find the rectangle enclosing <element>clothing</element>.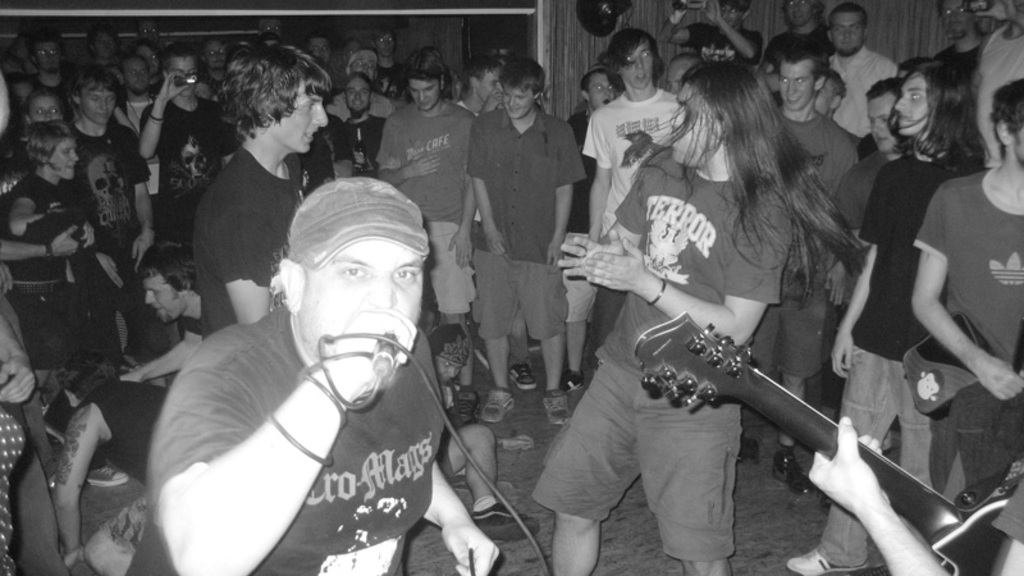
855:154:986:570.
